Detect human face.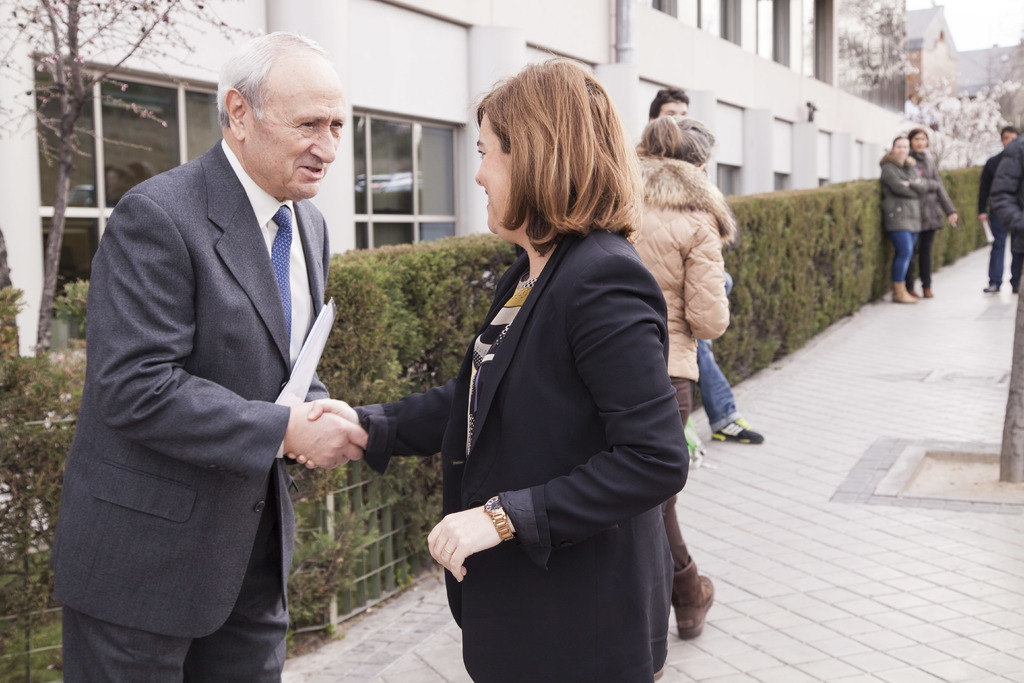
Detected at <box>476,120,510,226</box>.
